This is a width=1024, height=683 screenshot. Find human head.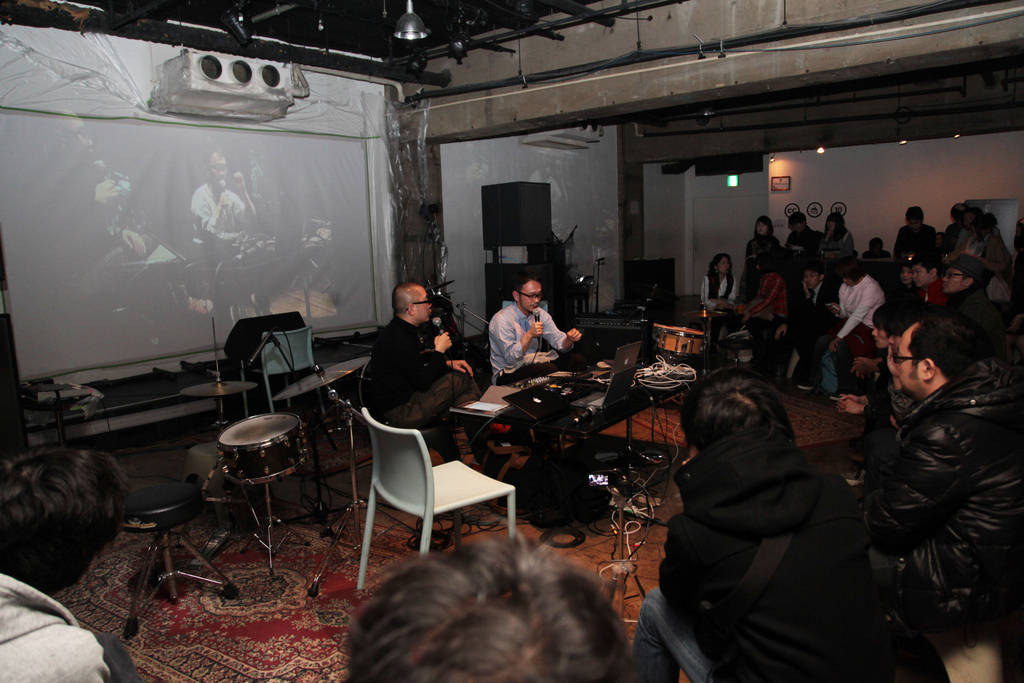
Bounding box: [left=343, top=528, right=637, bottom=682].
